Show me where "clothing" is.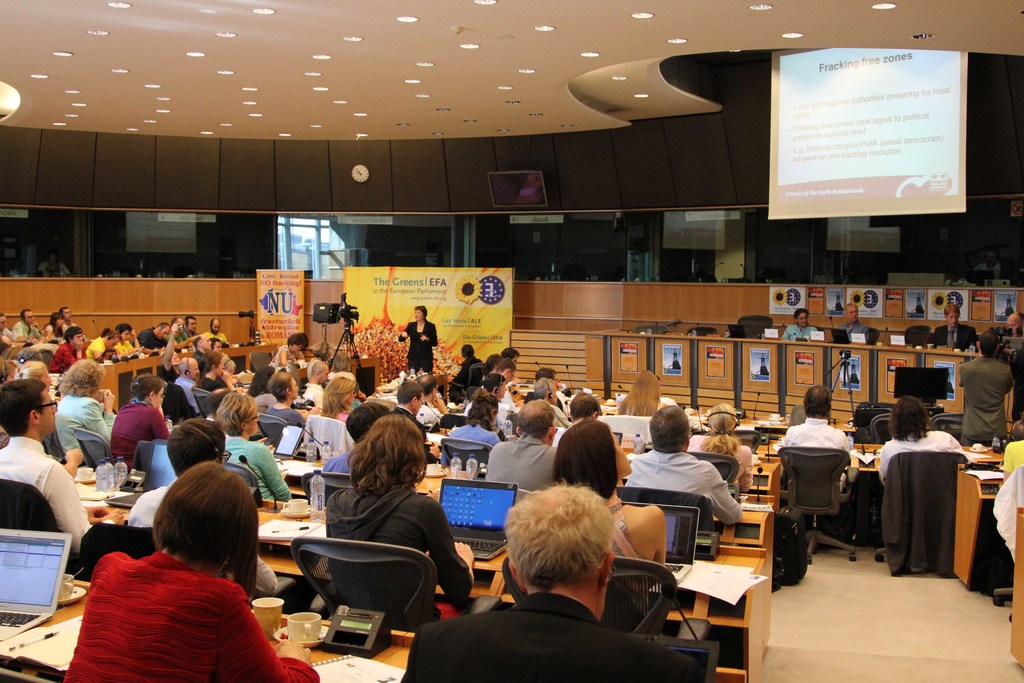
"clothing" is at detection(399, 319, 442, 372).
